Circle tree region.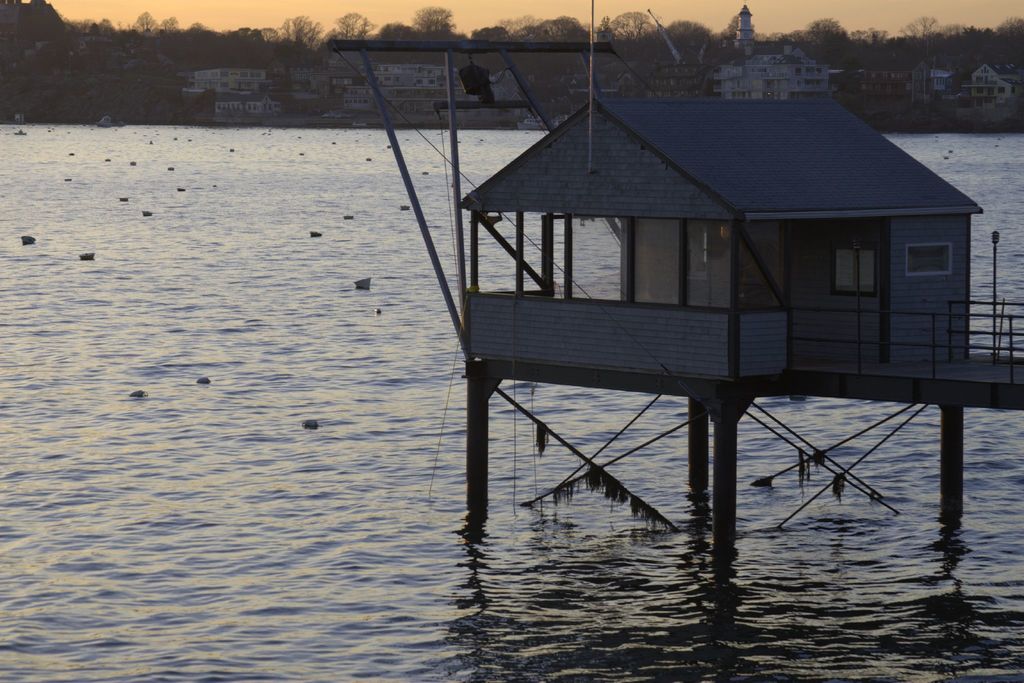
Region: [323, 2, 380, 42].
